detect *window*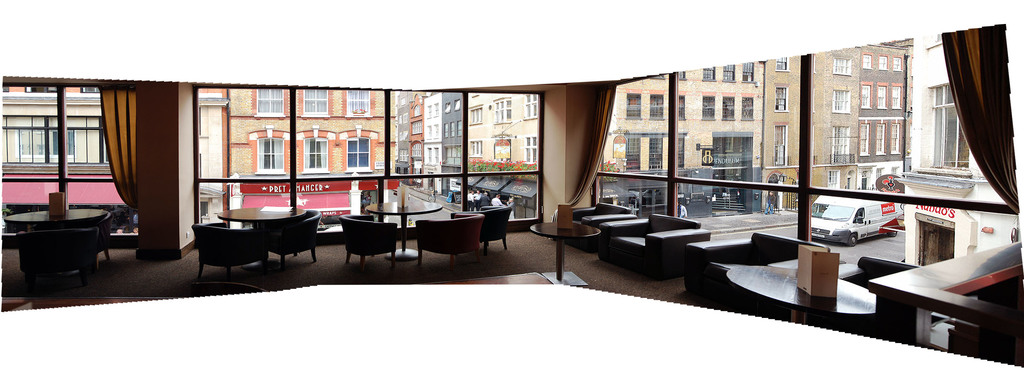
{"x1": 16, "y1": 123, "x2": 71, "y2": 157}
